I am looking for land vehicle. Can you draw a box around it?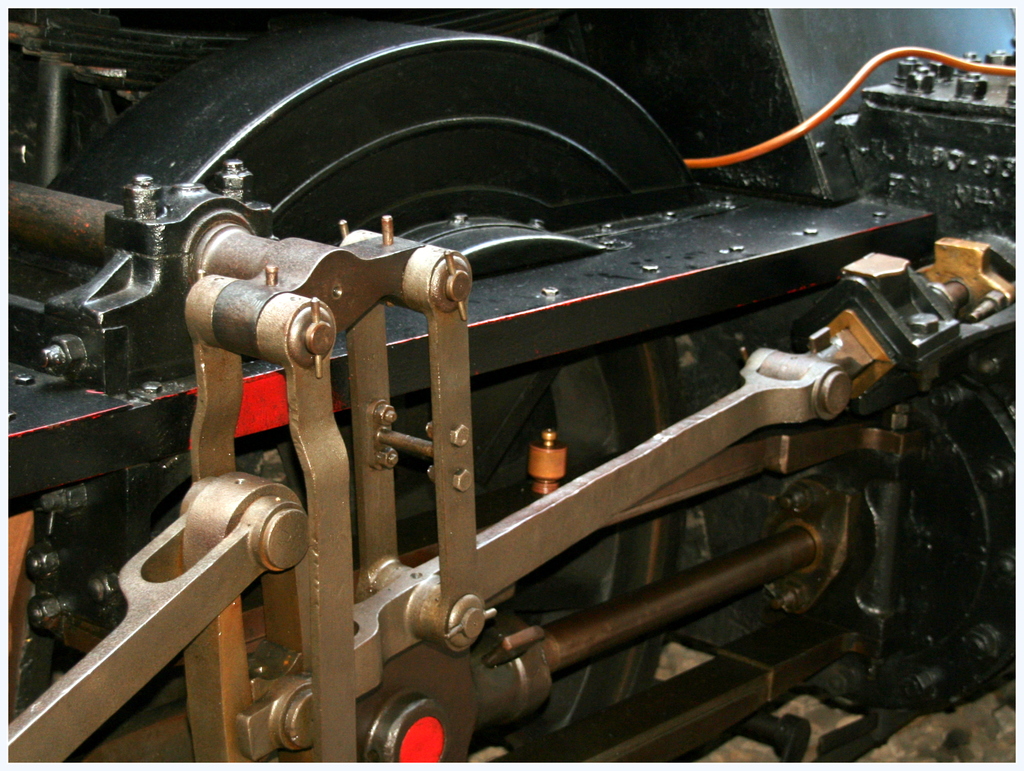
Sure, the bounding box is {"x1": 35, "y1": 45, "x2": 1004, "y2": 770}.
